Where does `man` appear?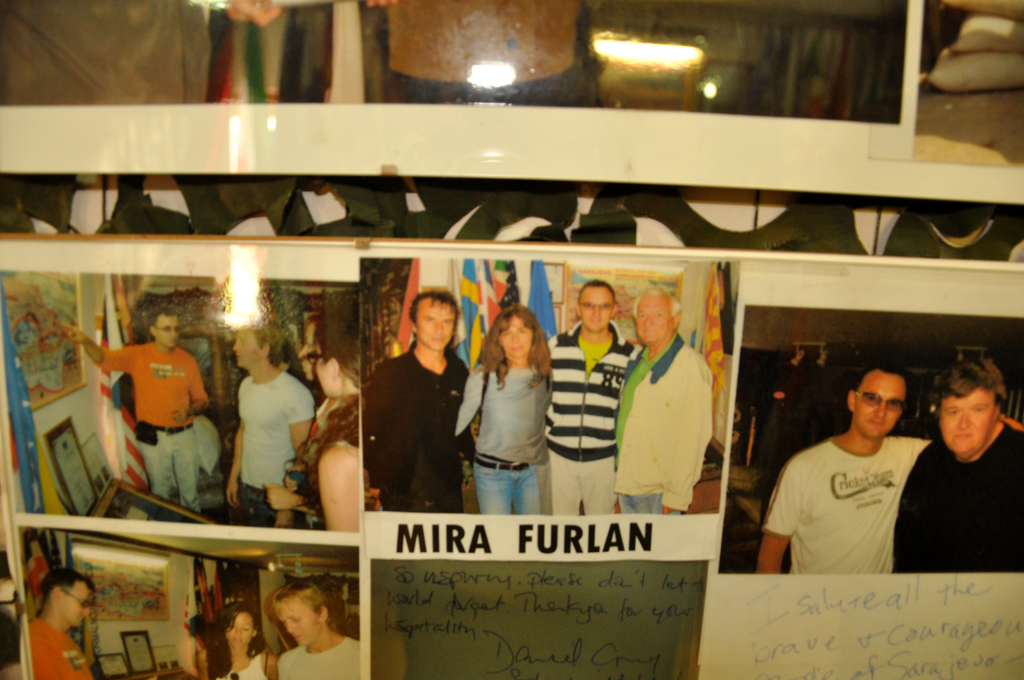
Appears at [x1=756, y1=359, x2=931, y2=579].
